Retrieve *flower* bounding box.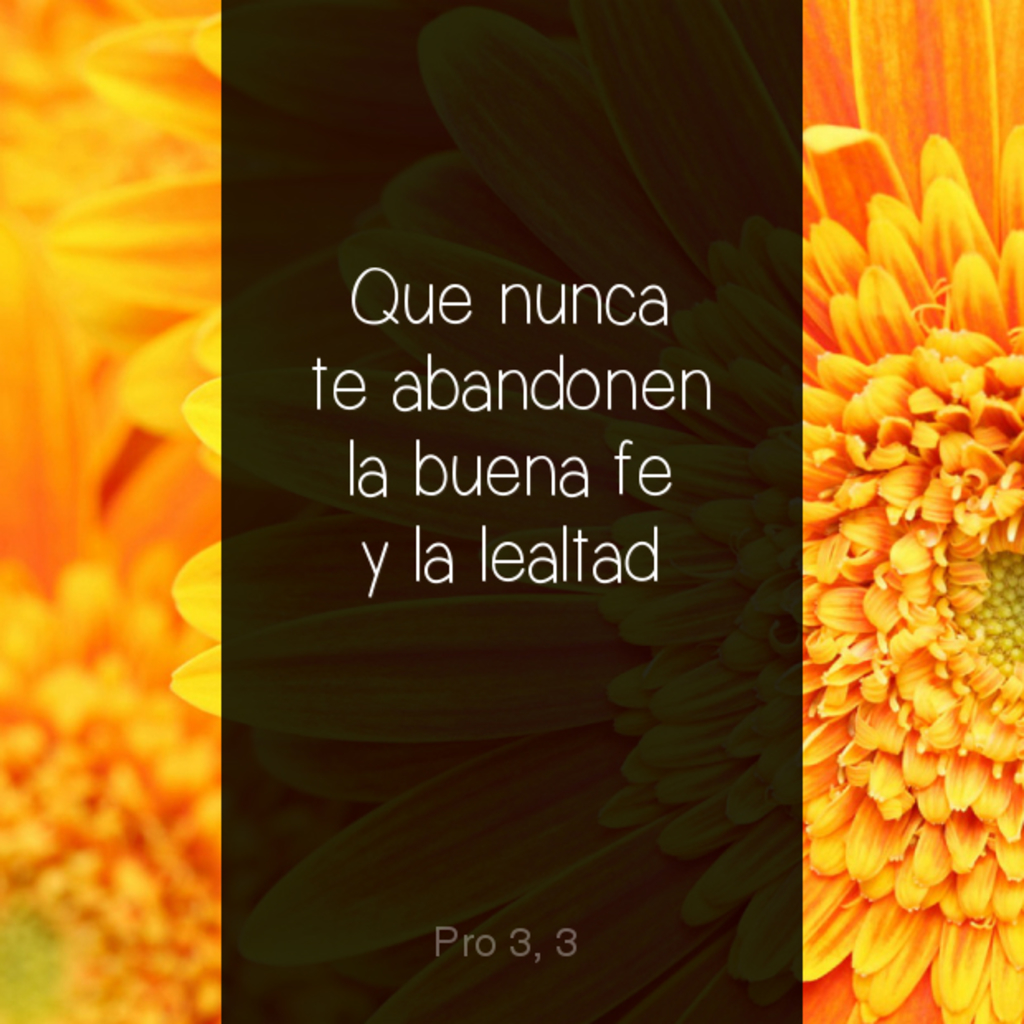
Bounding box: (0,0,225,1022).
